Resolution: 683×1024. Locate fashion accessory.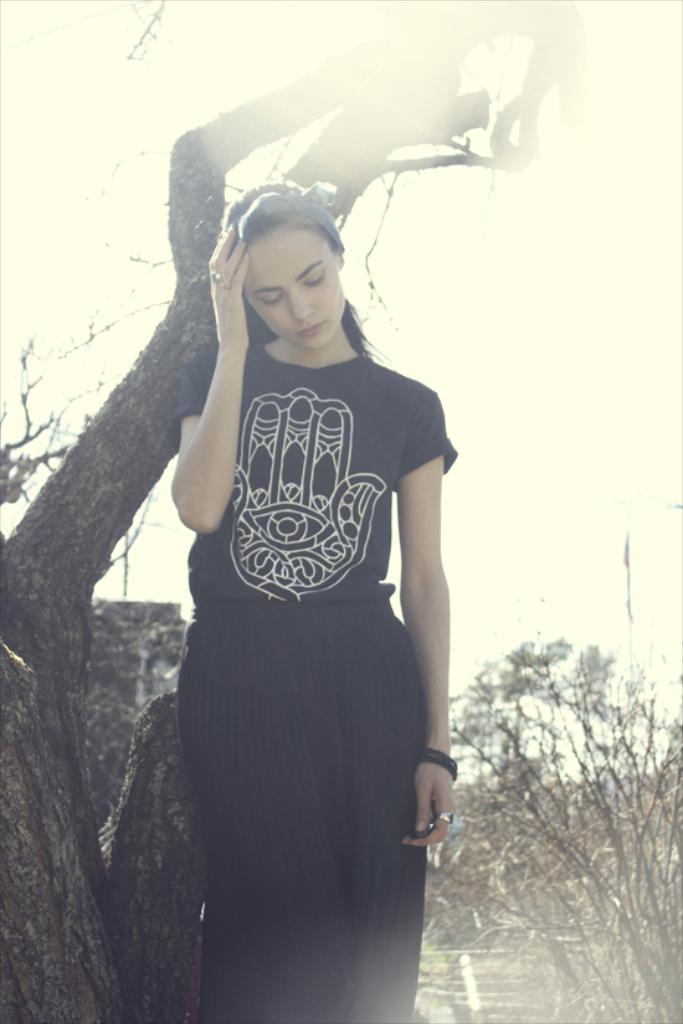
<region>237, 181, 345, 243</region>.
